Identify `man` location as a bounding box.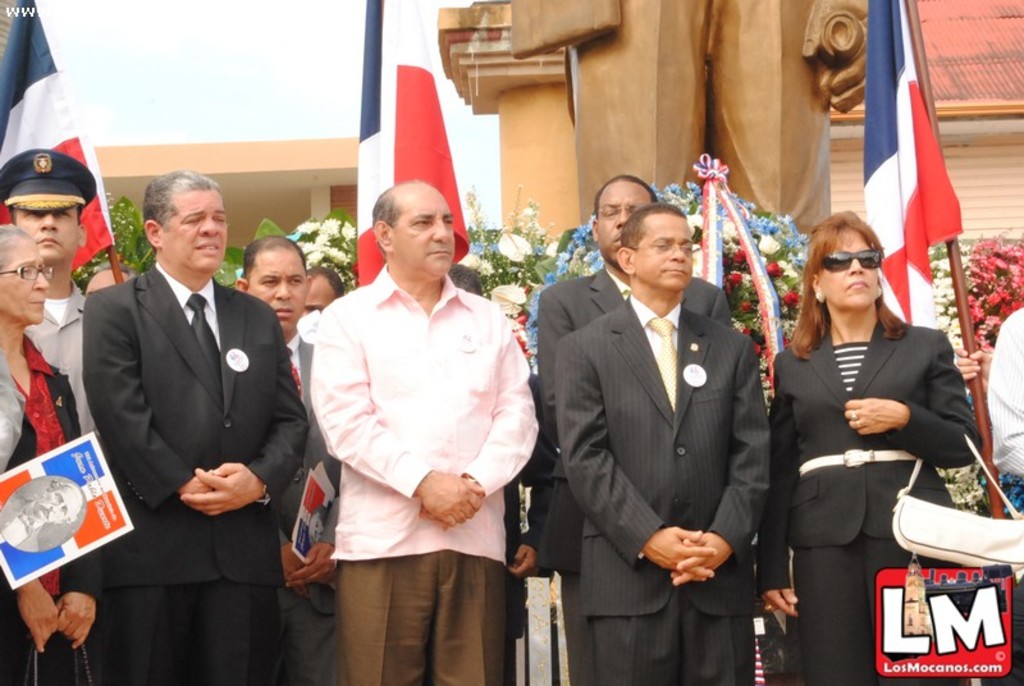
{"left": 233, "top": 234, "right": 360, "bottom": 685}.
